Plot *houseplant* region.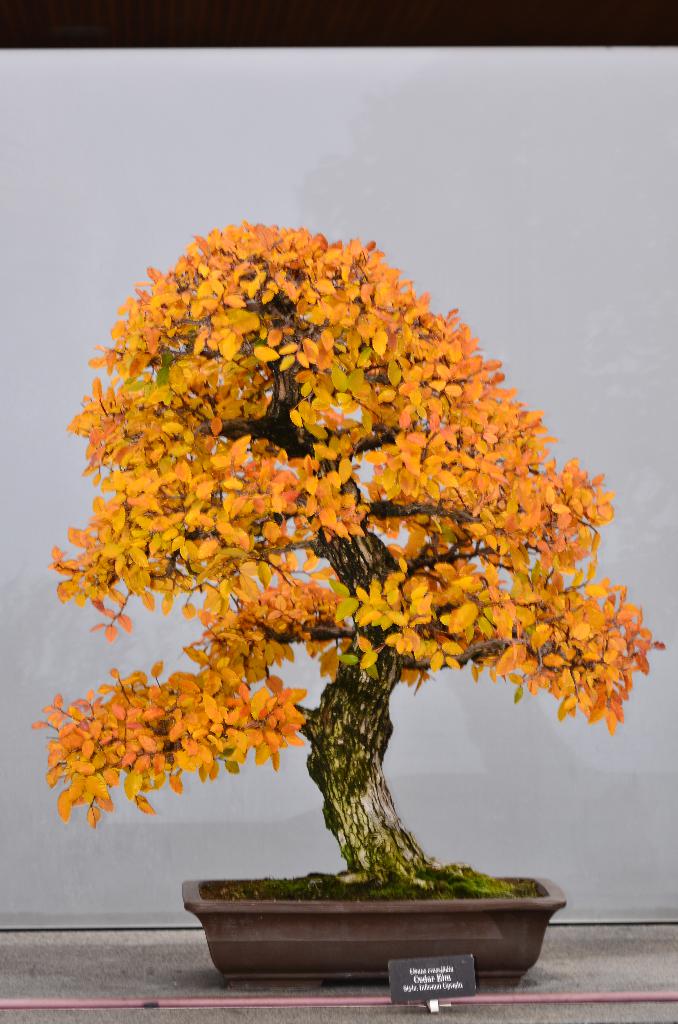
Plotted at <bbox>26, 216, 669, 980</bbox>.
